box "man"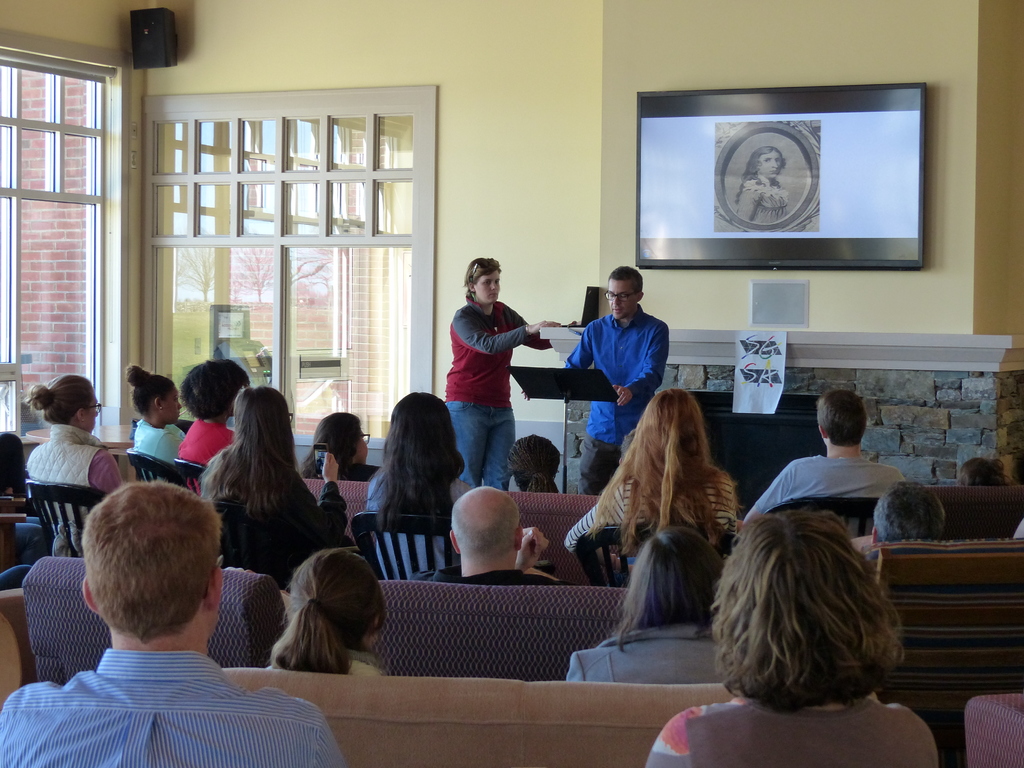
bbox(738, 386, 911, 532)
